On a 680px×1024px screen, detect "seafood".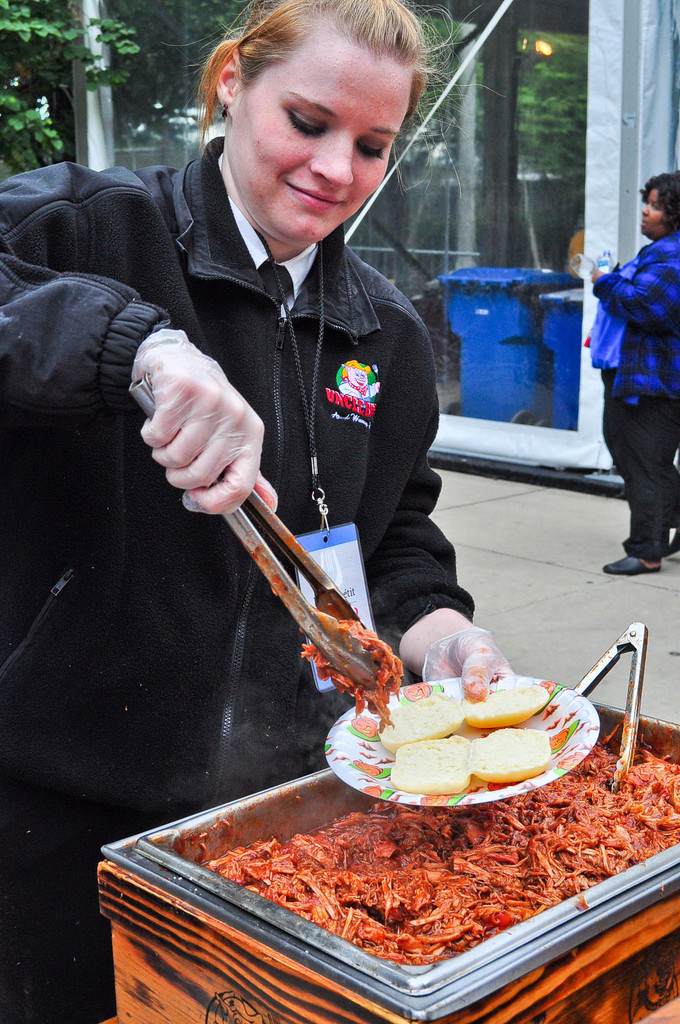
Rect(187, 734, 679, 972).
